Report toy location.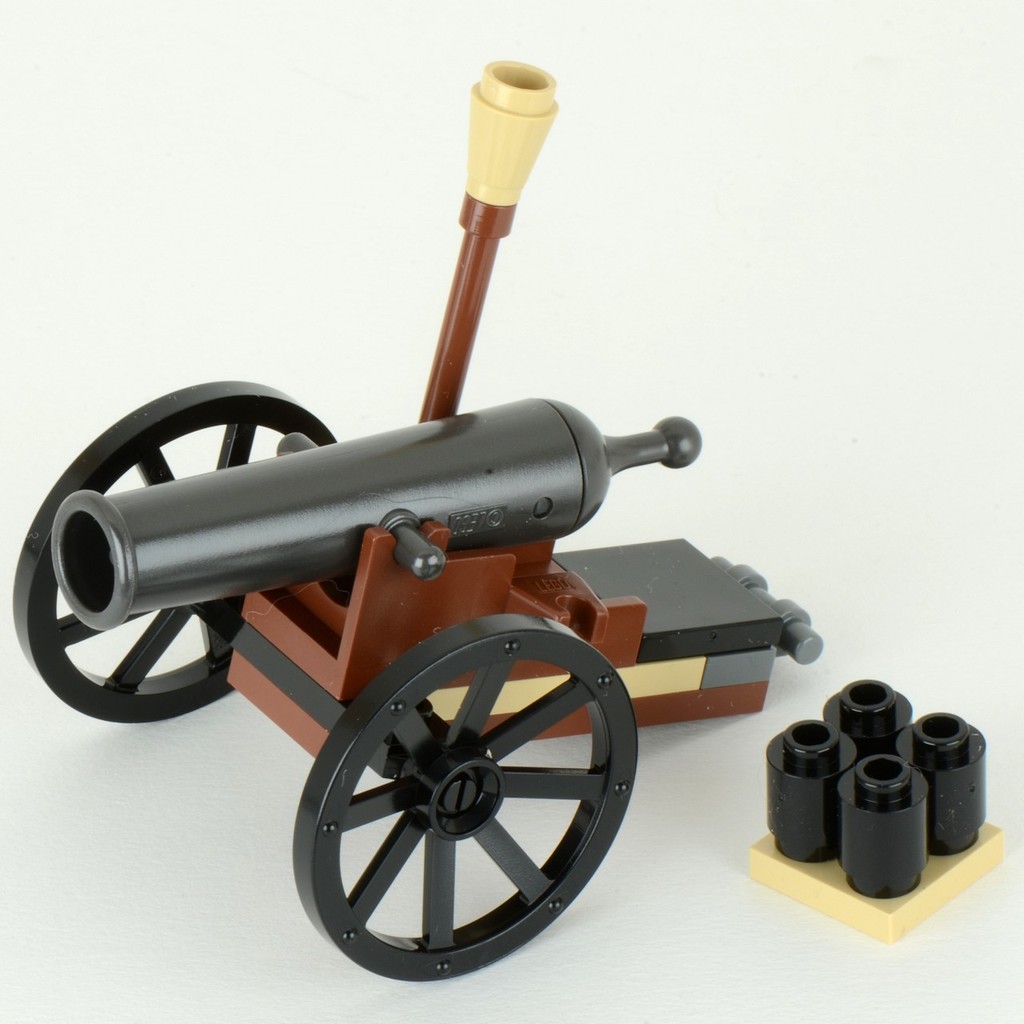
Report: left=819, top=679, right=918, bottom=754.
